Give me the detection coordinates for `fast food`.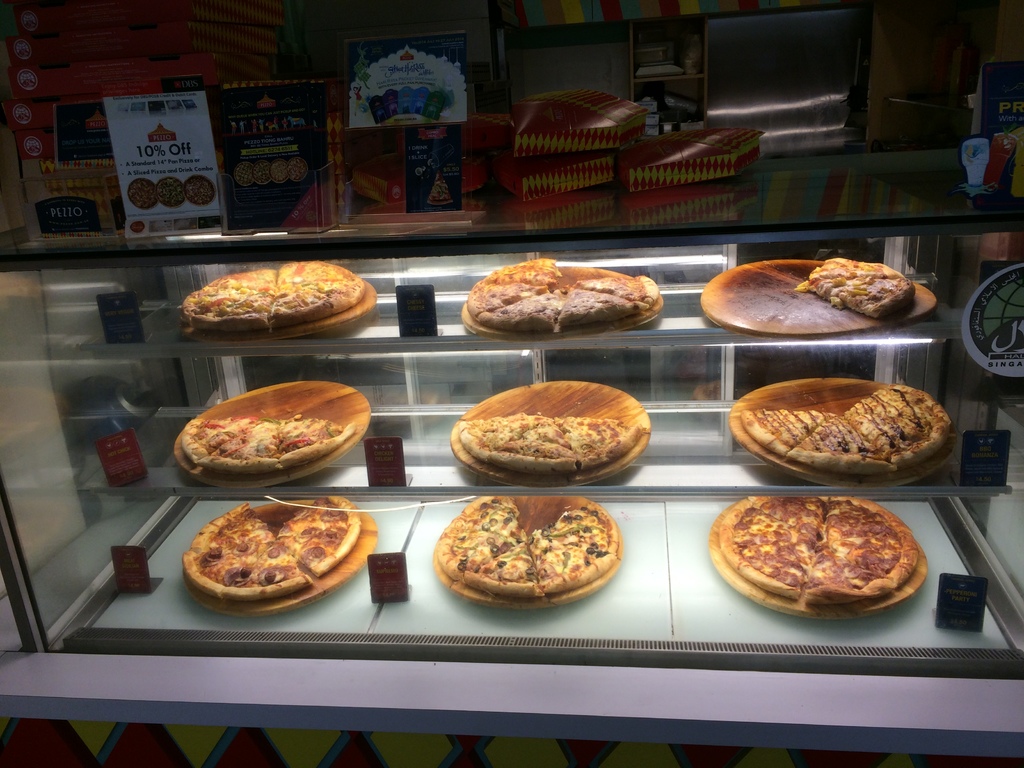
x1=268, y1=154, x2=291, y2=186.
